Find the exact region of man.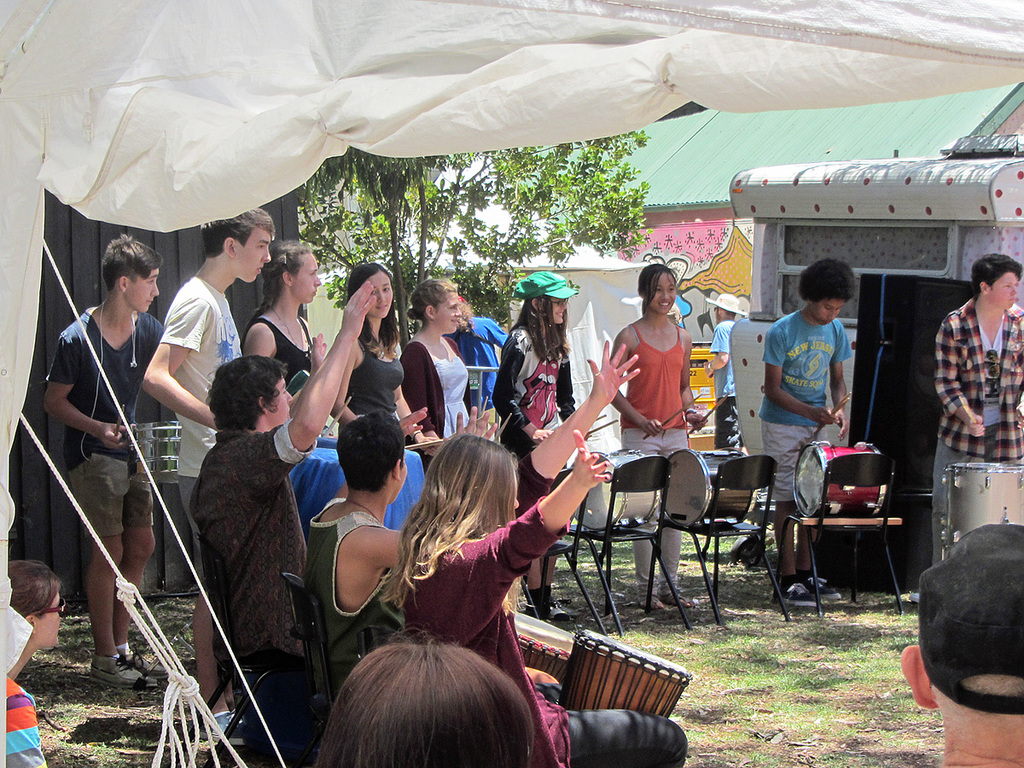
Exact region: (x1=191, y1=268, x2=385, y2=752).
